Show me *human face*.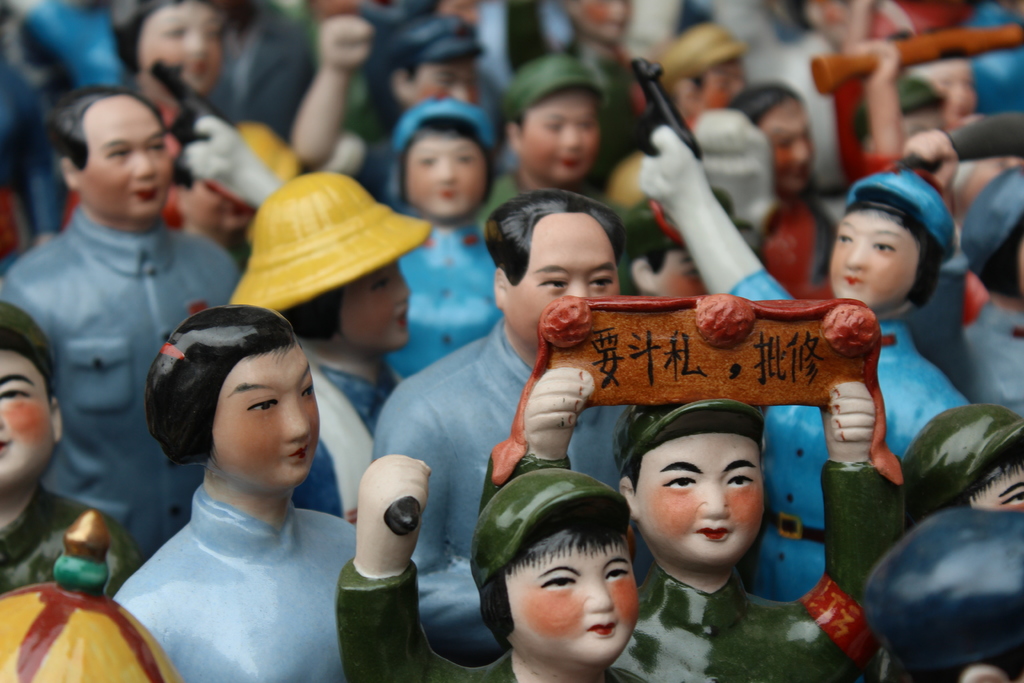
*human face* is here: x1=970 y1=460 x2=1023 y2=510.
